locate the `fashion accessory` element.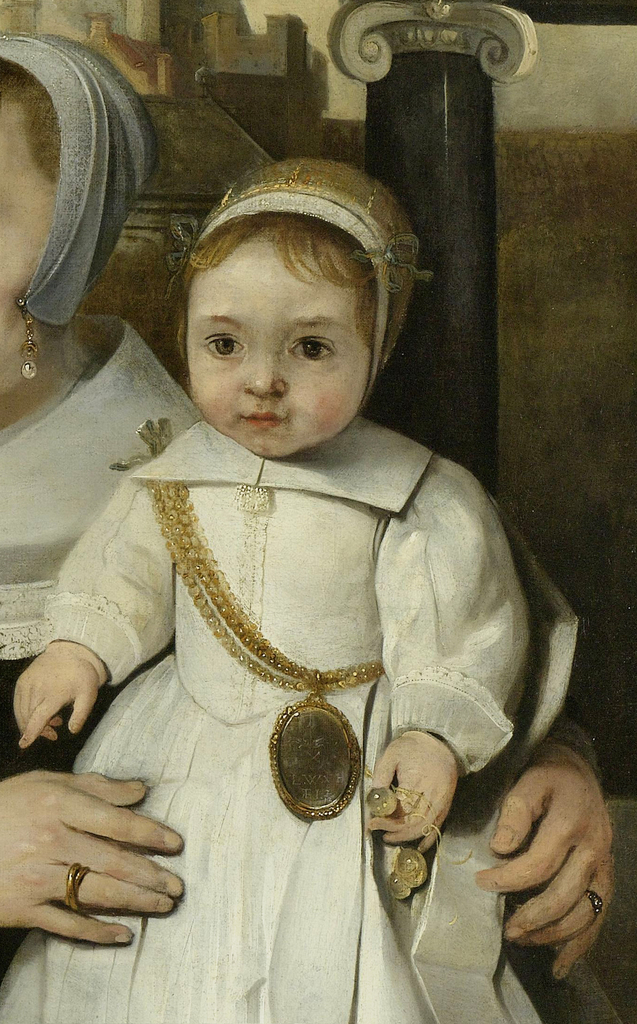
Element bbox: [15,293,39,381].
